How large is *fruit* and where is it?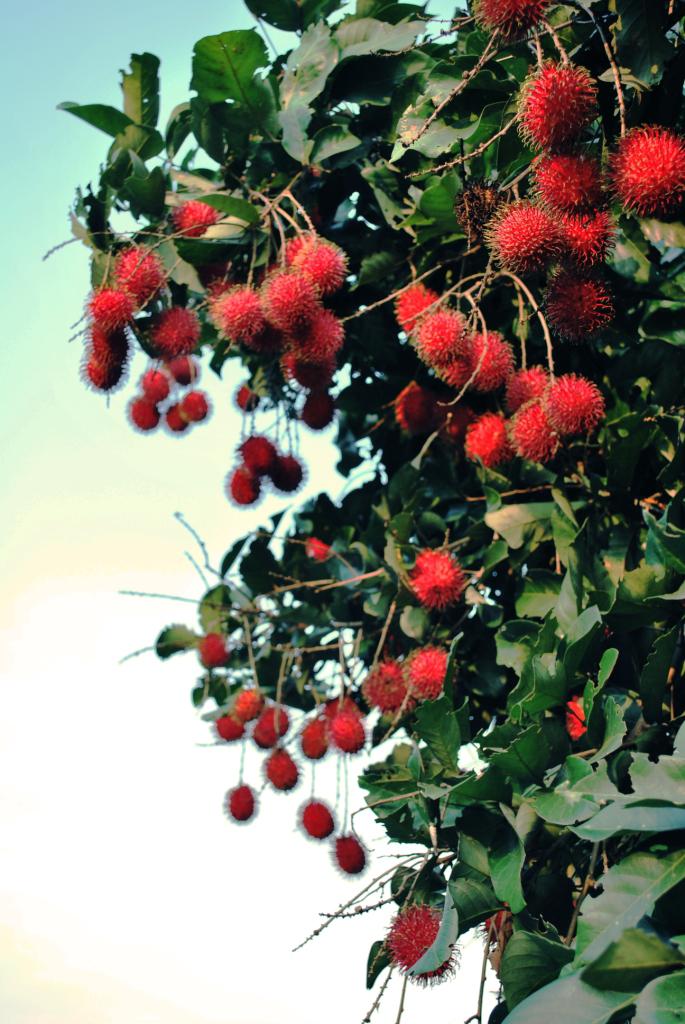
Bounding box: bbox=[423, 552, 471, 611].
